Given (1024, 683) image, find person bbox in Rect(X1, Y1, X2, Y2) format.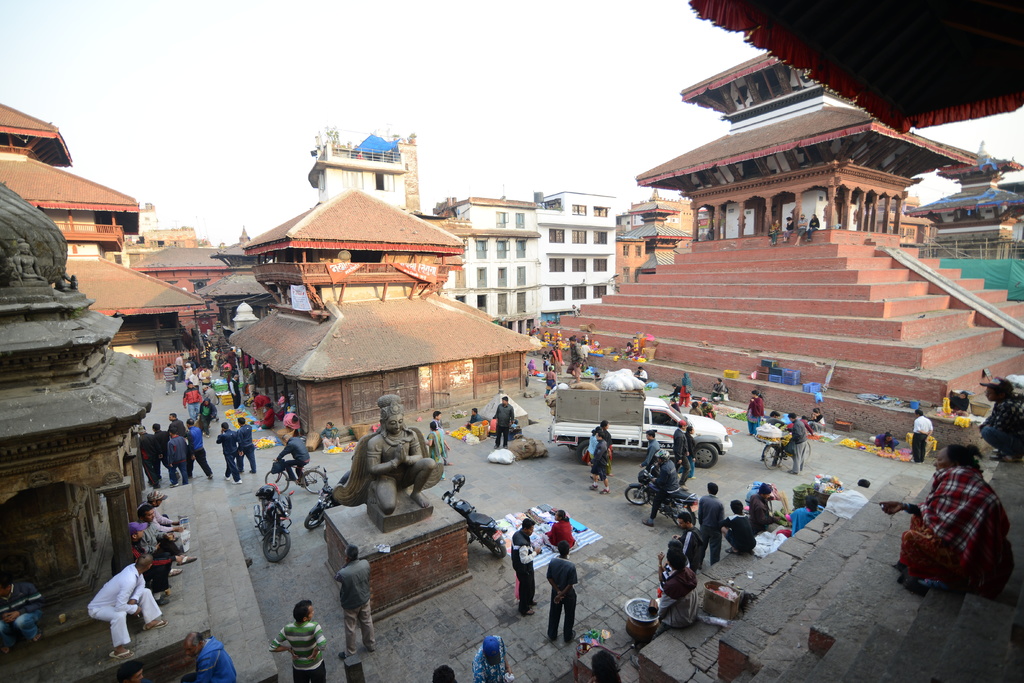
Rect(690, 399, 703, 415).
